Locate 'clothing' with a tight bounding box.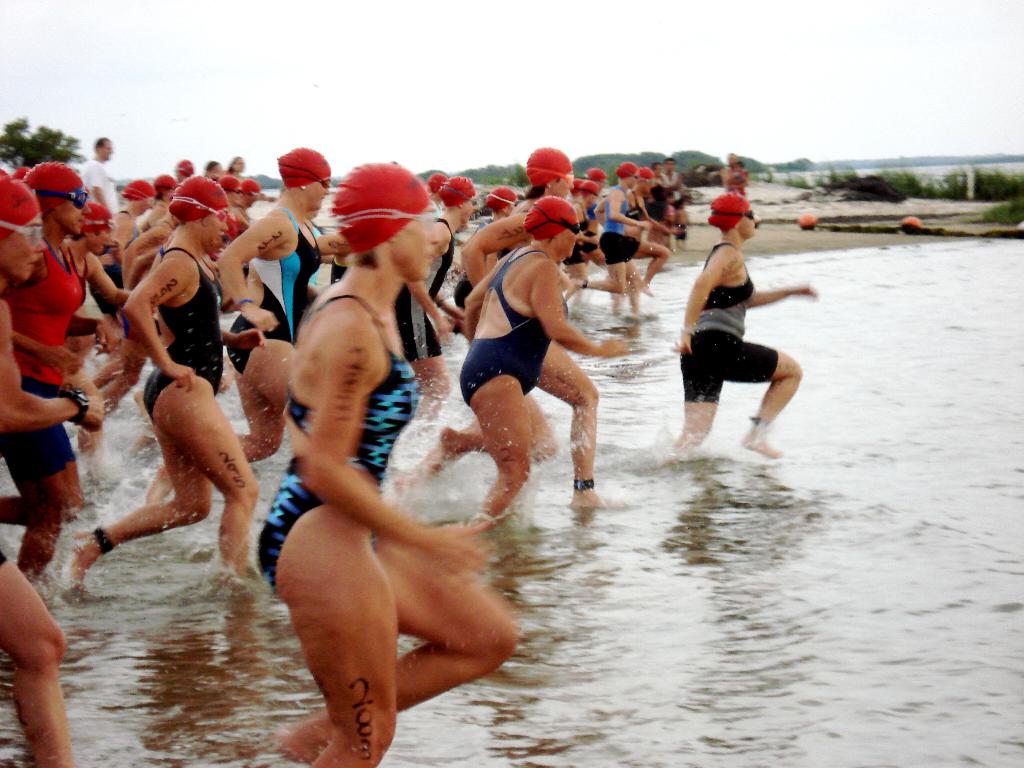
{"x1": 457, "y1": 230, "x2": 570, "y2": 409}.
